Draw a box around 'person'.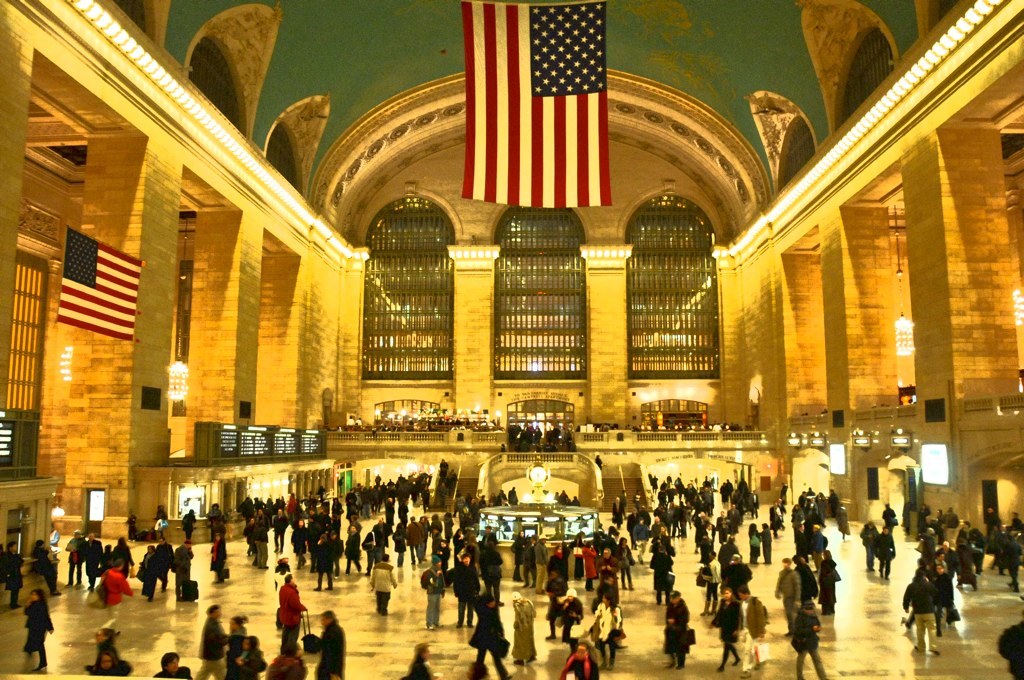
x1=89, y1=555, x2=134, y2=632.
